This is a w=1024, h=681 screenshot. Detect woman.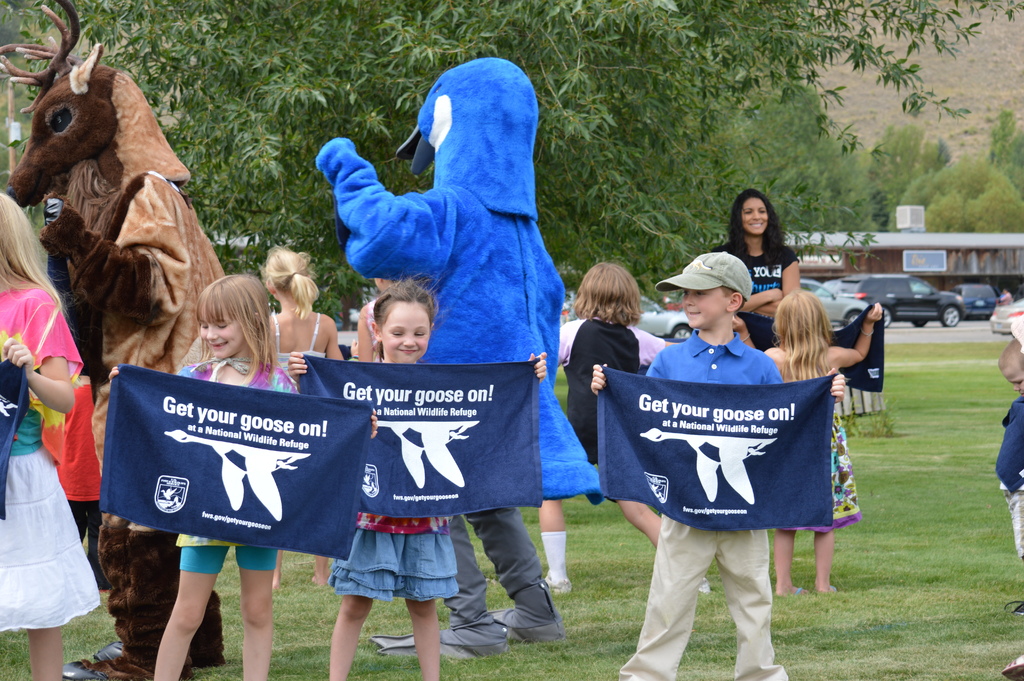
[left=722, top=185, right=816, bottom=300].
